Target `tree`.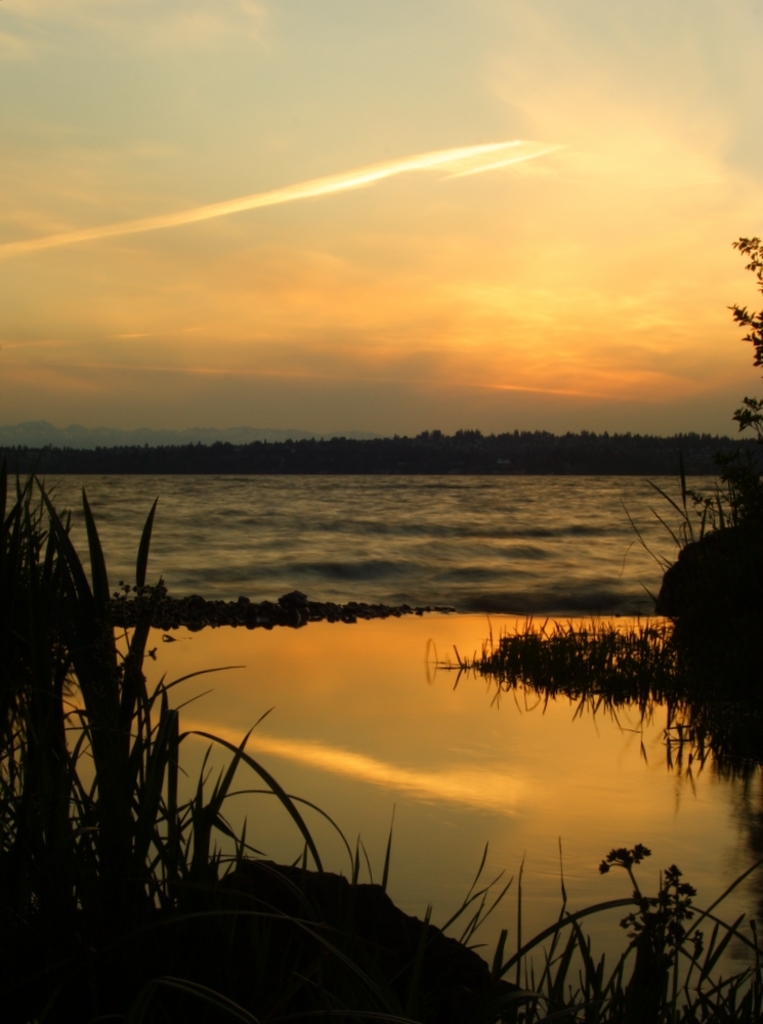
Target region: (x1=636, y1=464, x2=762, y2=787).
